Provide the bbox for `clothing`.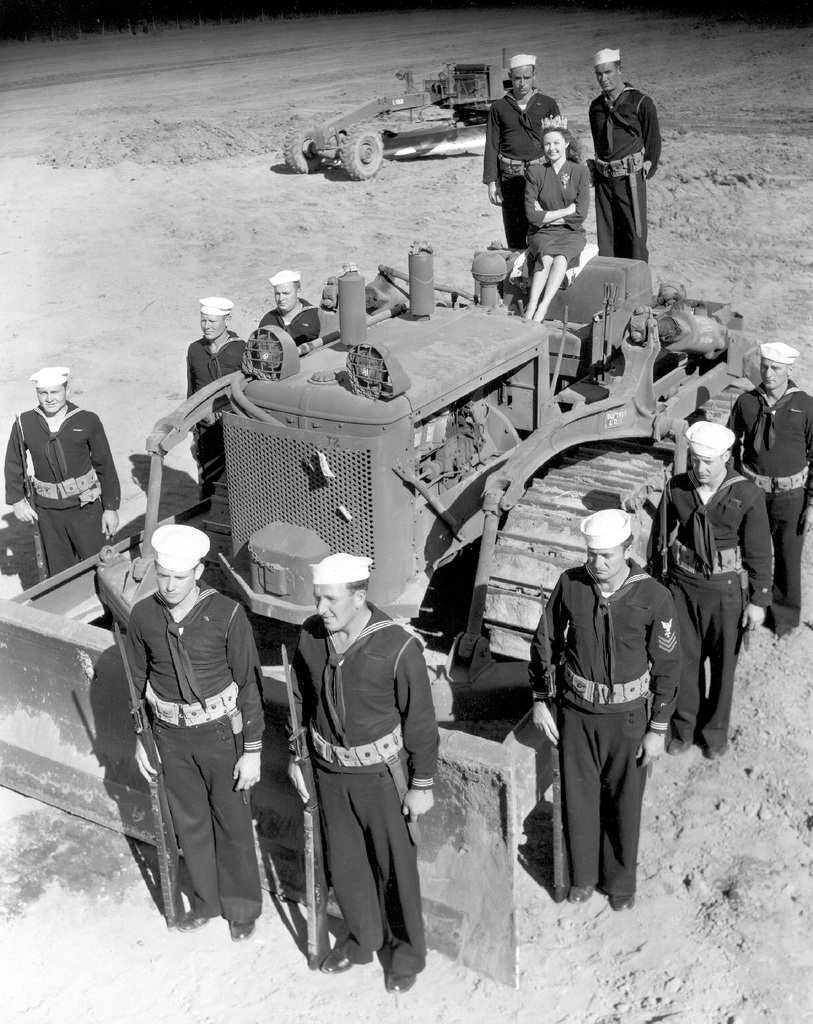
(left=105, top=578, right=266, bottom=930).
